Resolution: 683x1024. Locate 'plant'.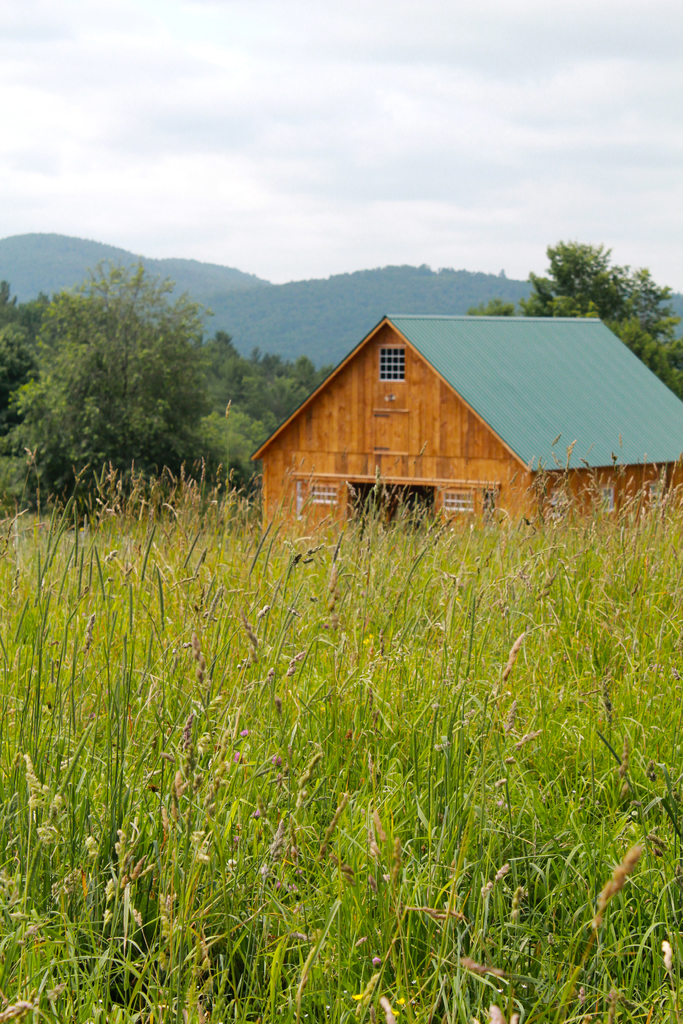
detection(0, 449, 35, 510).
